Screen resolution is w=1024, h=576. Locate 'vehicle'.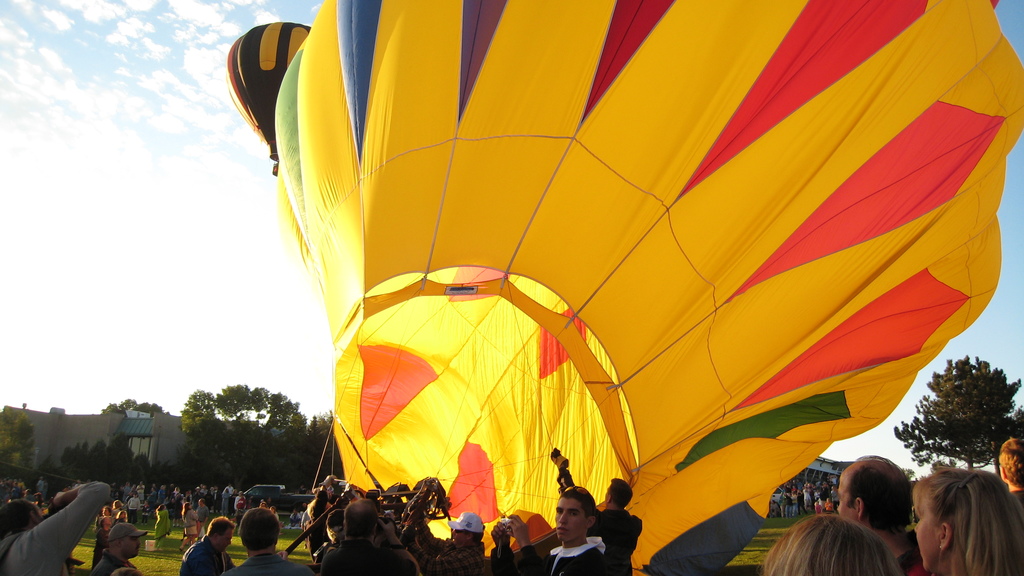
<region>230, 481, 323, 509</region>.
